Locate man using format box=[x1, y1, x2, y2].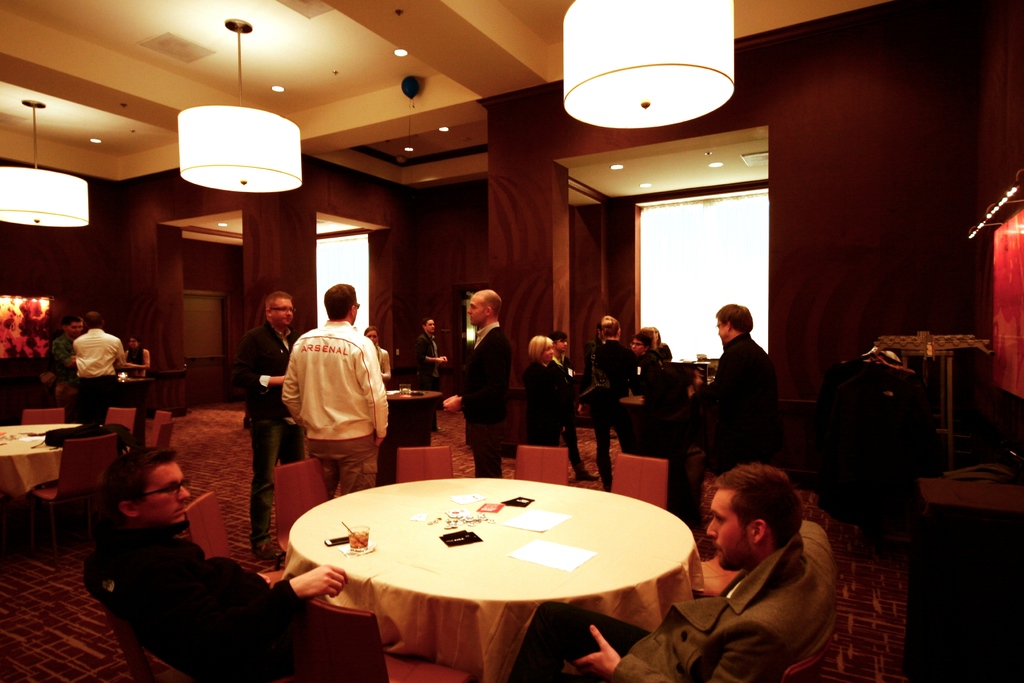
box=[492, 465, 835, 682].
